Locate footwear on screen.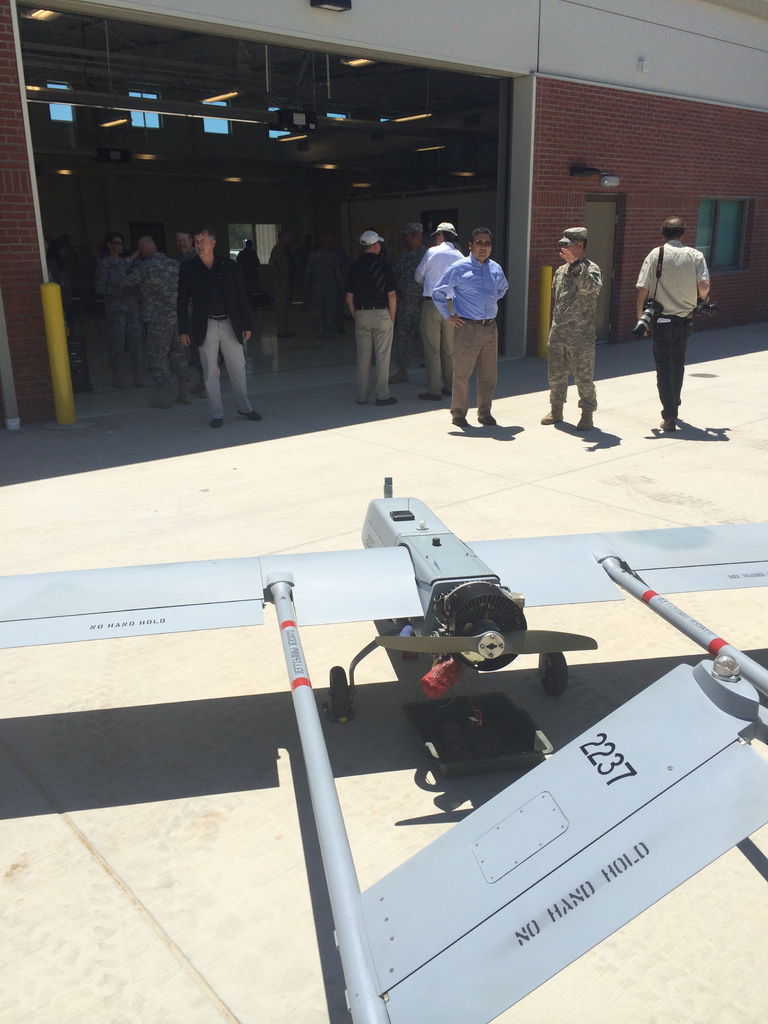
On screen at bbox(573, 408, 594, 433).
